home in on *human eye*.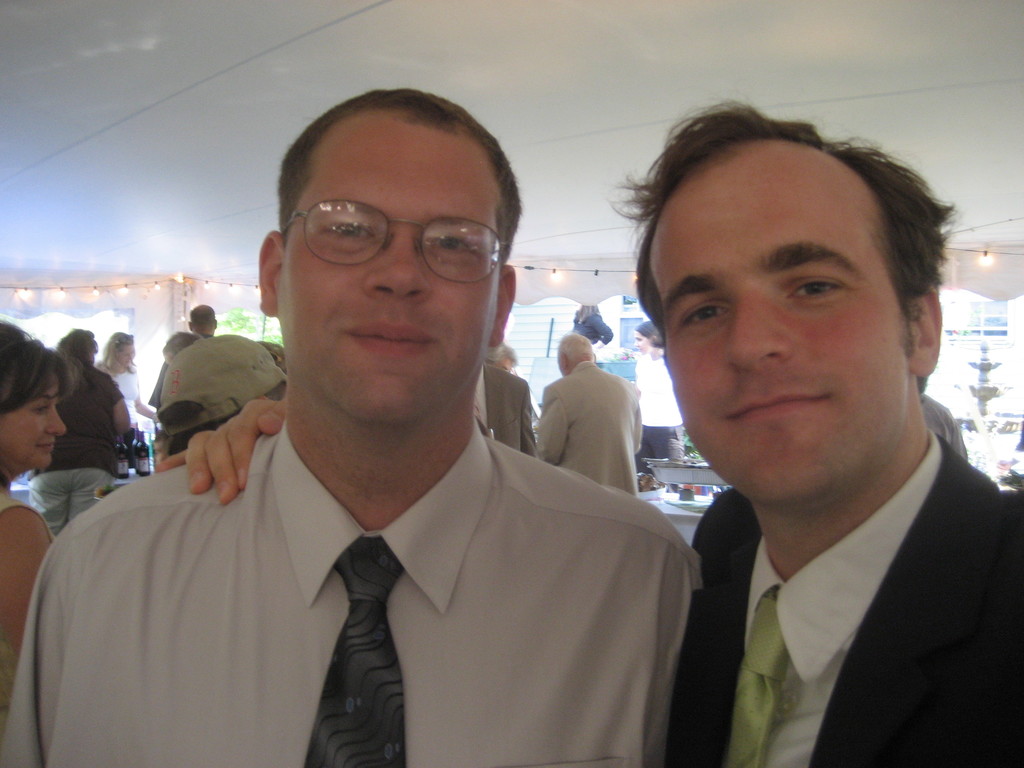
Homed in at x1=314, y1=214, x2=377, y2=249.
